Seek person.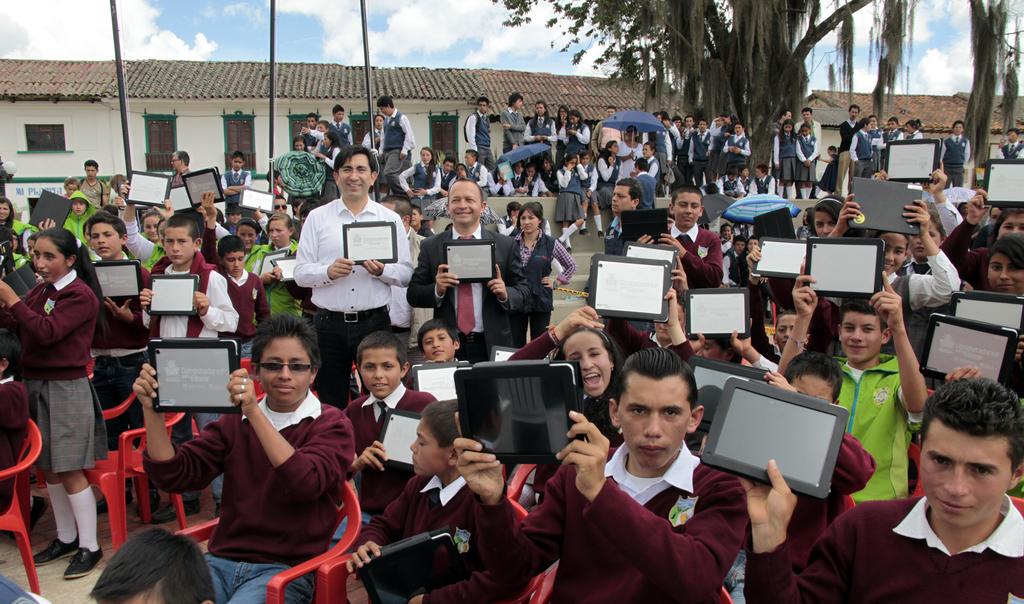
x1=556 y1=99 x2=575 y2=157.
